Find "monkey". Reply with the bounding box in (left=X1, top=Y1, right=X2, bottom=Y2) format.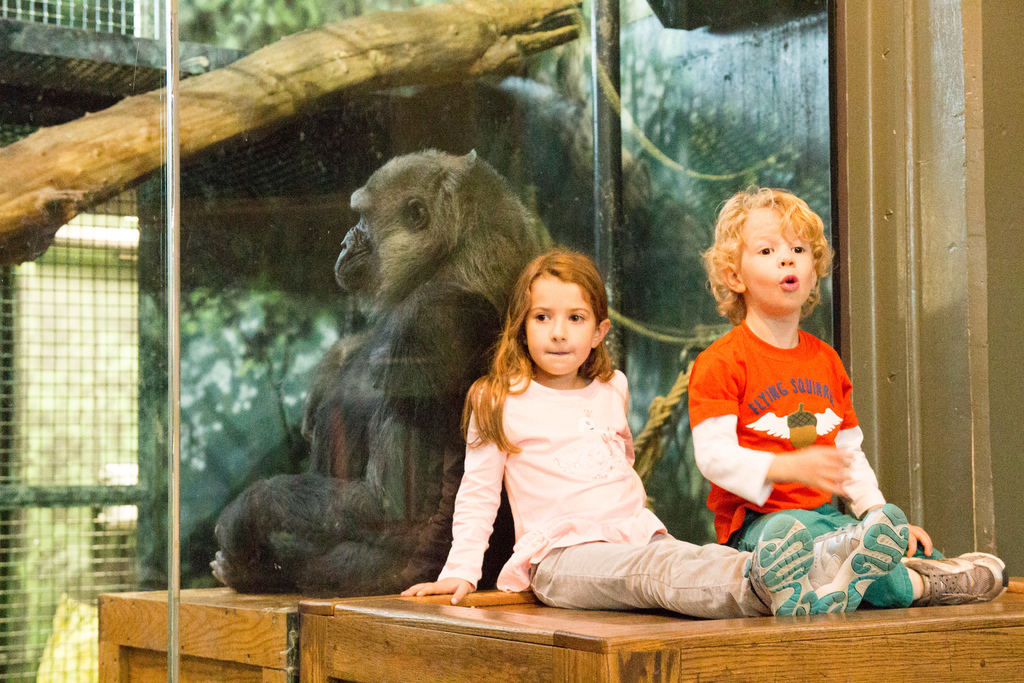
(left=210, top=144, right=550, bottom=602).
